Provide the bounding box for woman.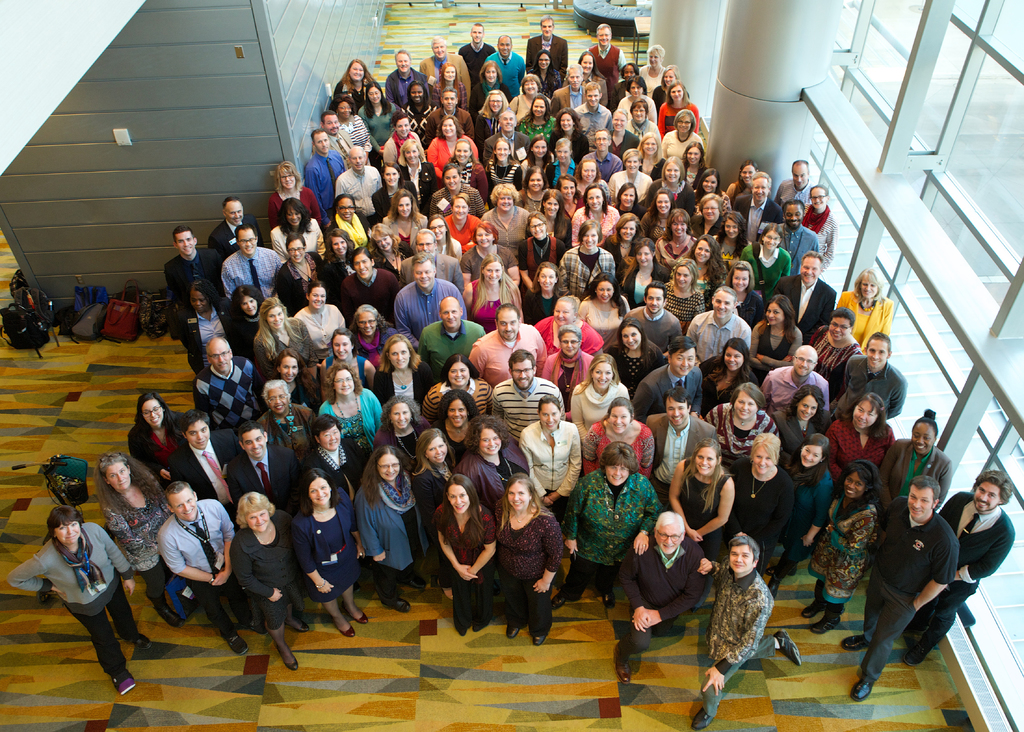
228, 282, 274, 341.
